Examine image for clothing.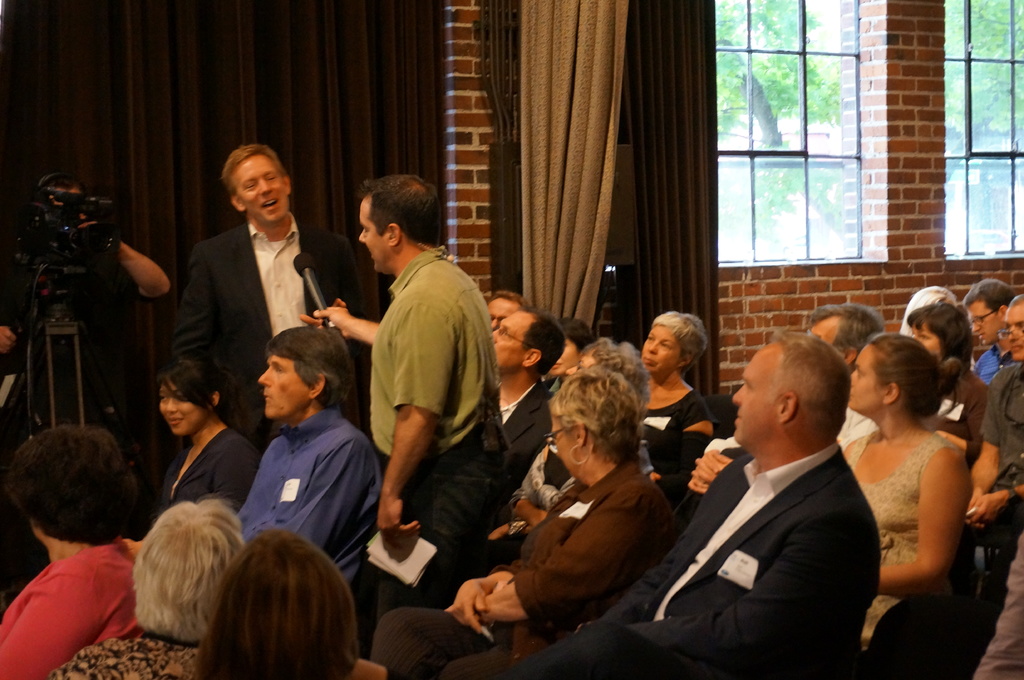
Examination result: rect(916, 358, 989, 479).
